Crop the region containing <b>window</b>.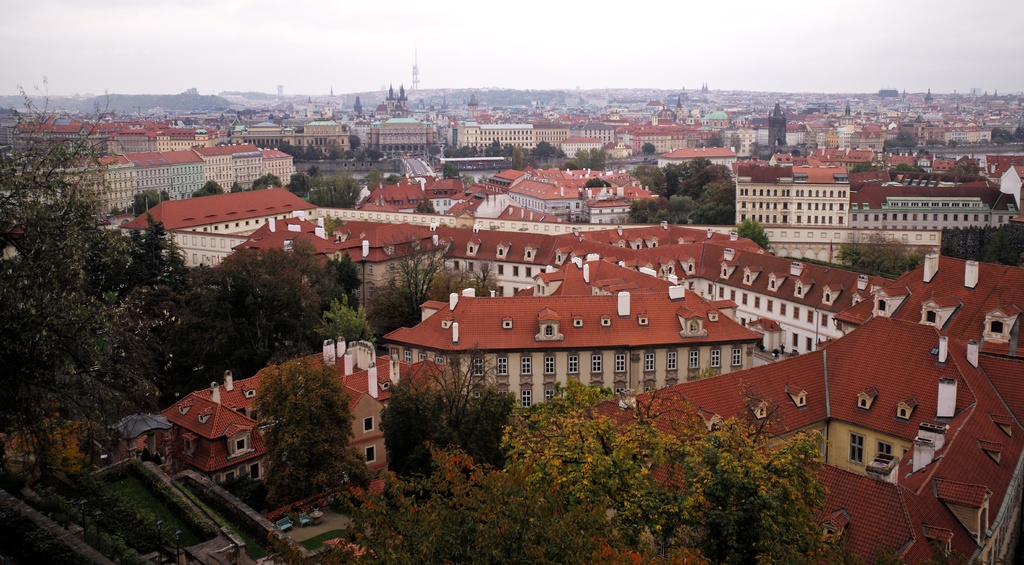
Crop region: x1=511 y1=286 x2=519 y2=295.
